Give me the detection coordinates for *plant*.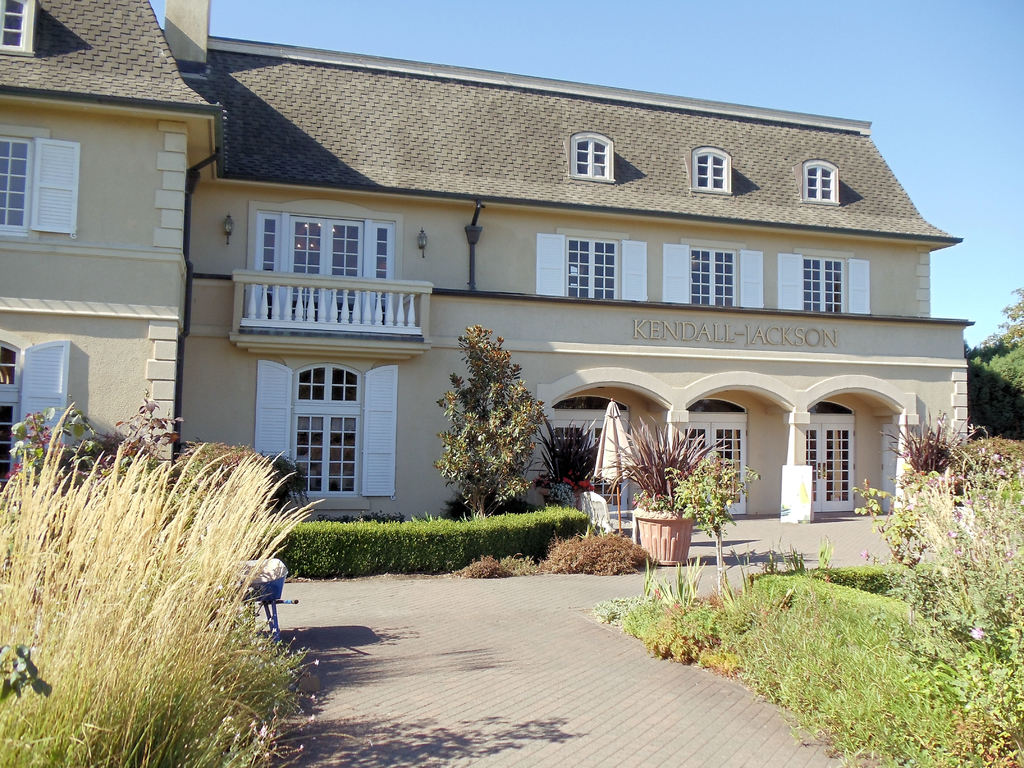
region(445, 493, 541, 516).
